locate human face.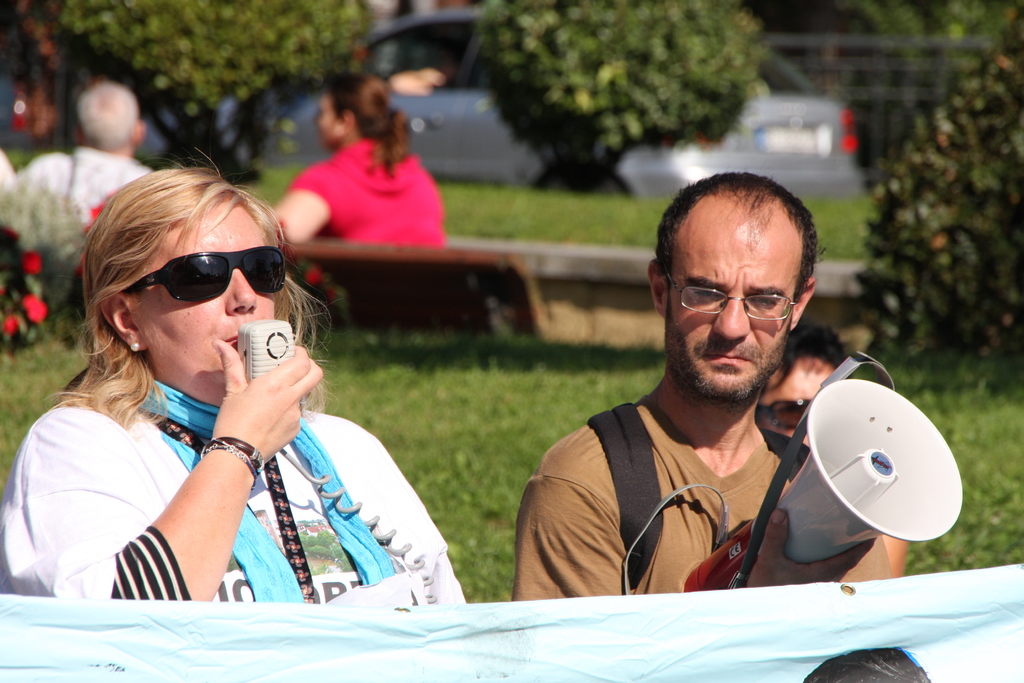
Bounding box: pyautogui.locateOnScreen(663, 231, 796, 393).
